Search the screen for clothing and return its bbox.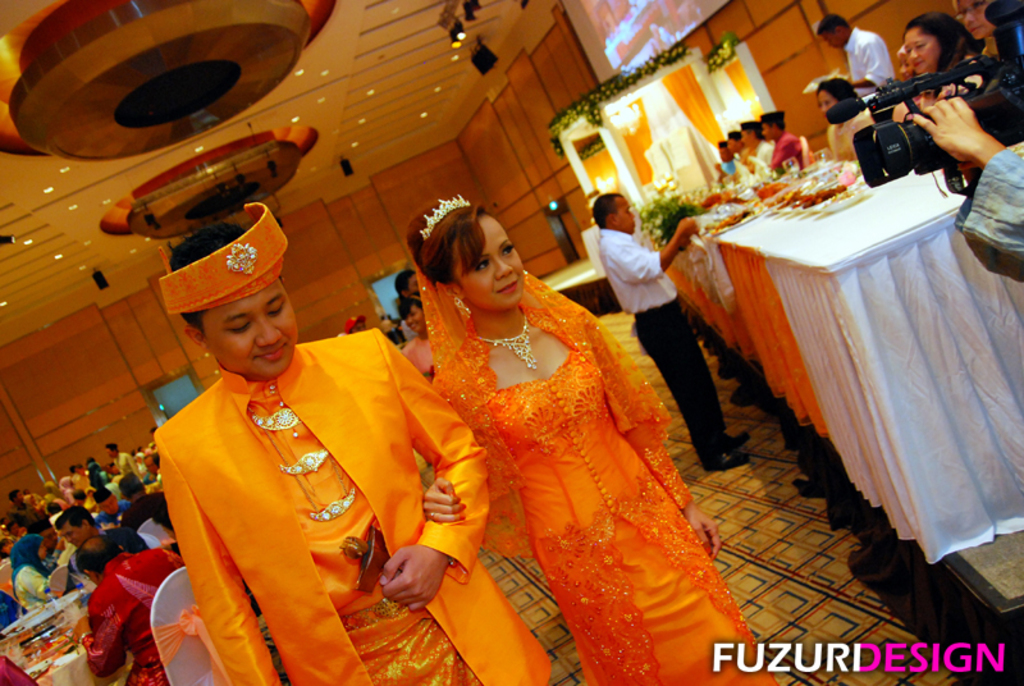
Found: {"x1": 827, "y1": 113, "x2": 872, "y2": 164}.
